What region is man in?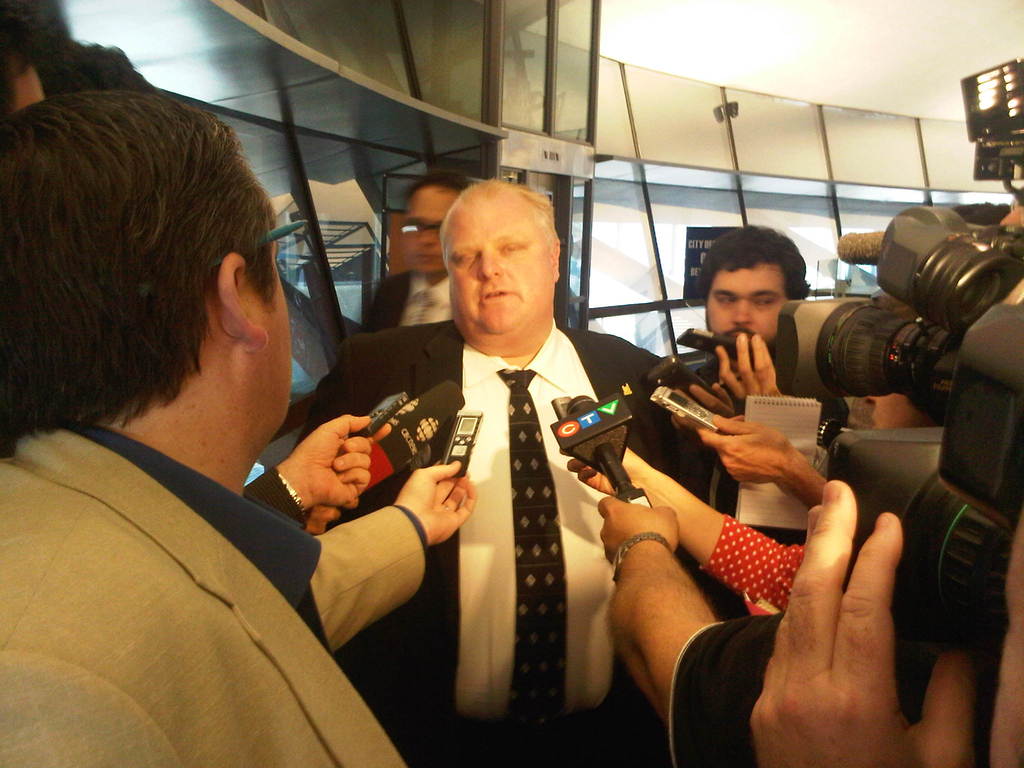
[670, 221, 849, 431].
